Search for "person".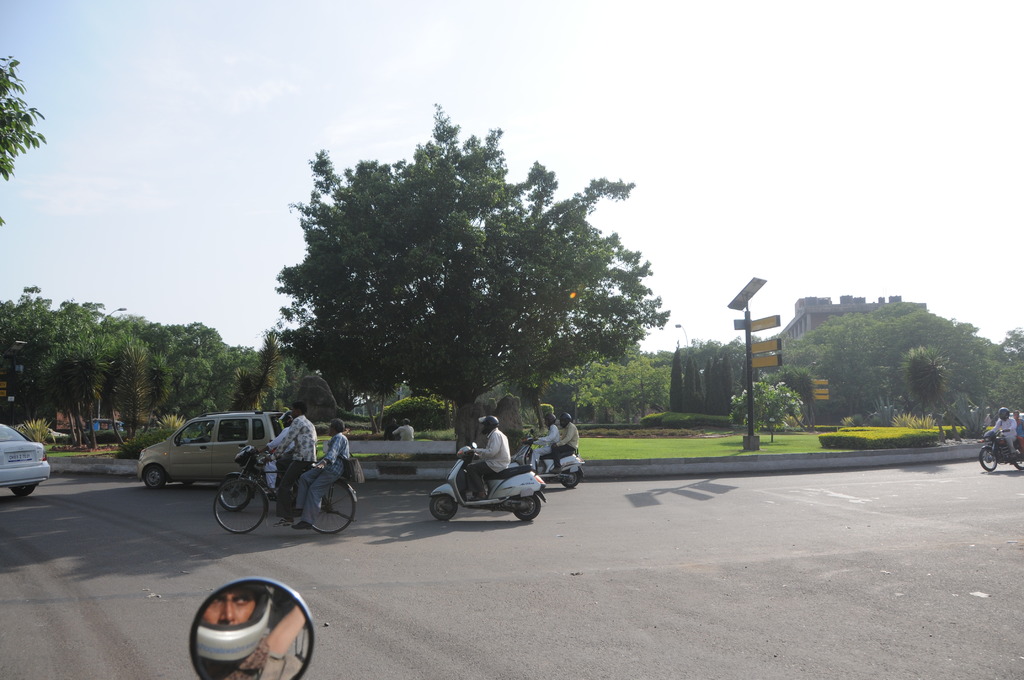
Found at (x1=453, y1=414, x2=511, y2=500).
